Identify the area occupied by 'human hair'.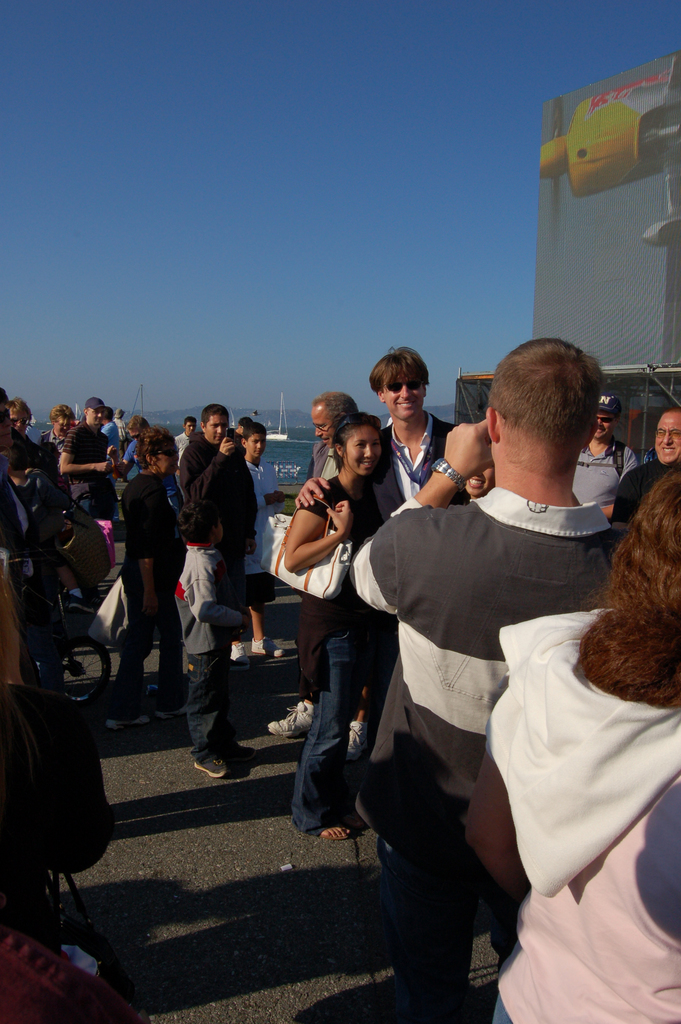
Area: (331, 413, 384, 469).
